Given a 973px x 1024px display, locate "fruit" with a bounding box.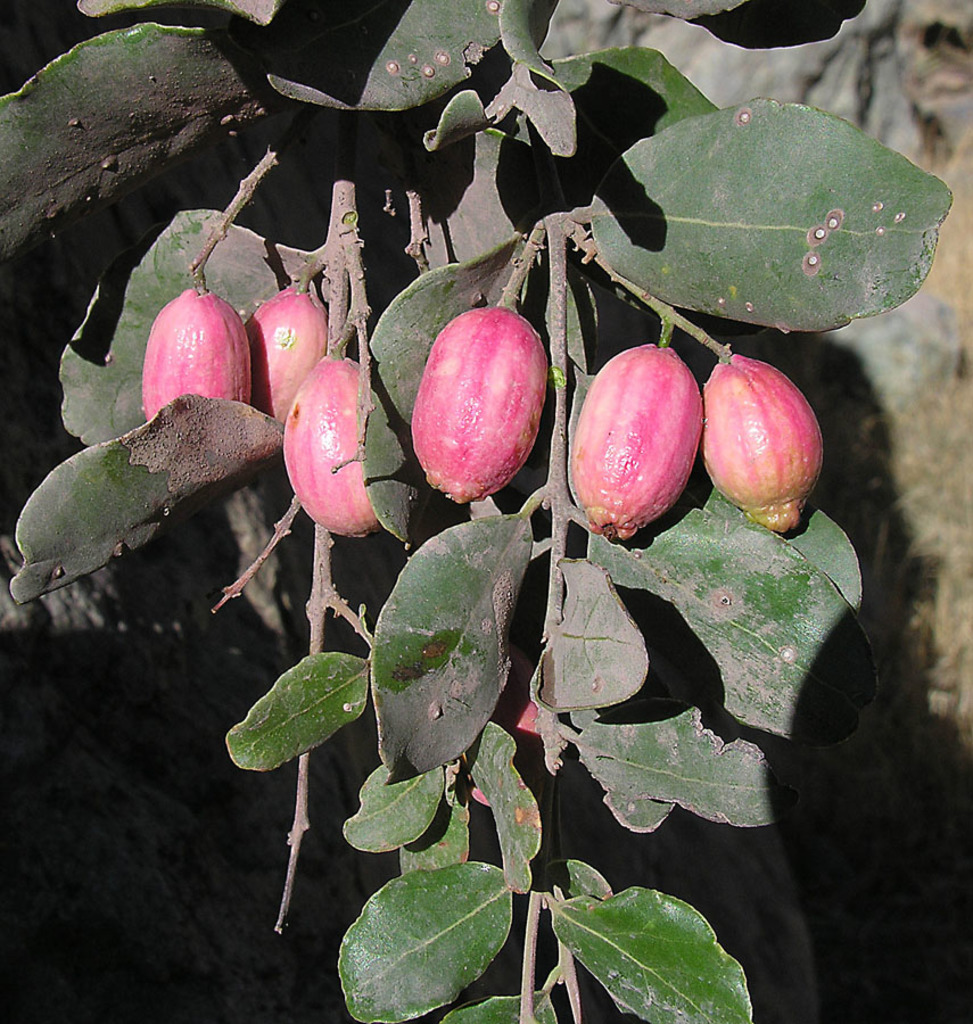
Located: pyautogui.locateOnScreen(242, 294, 330, 421).
